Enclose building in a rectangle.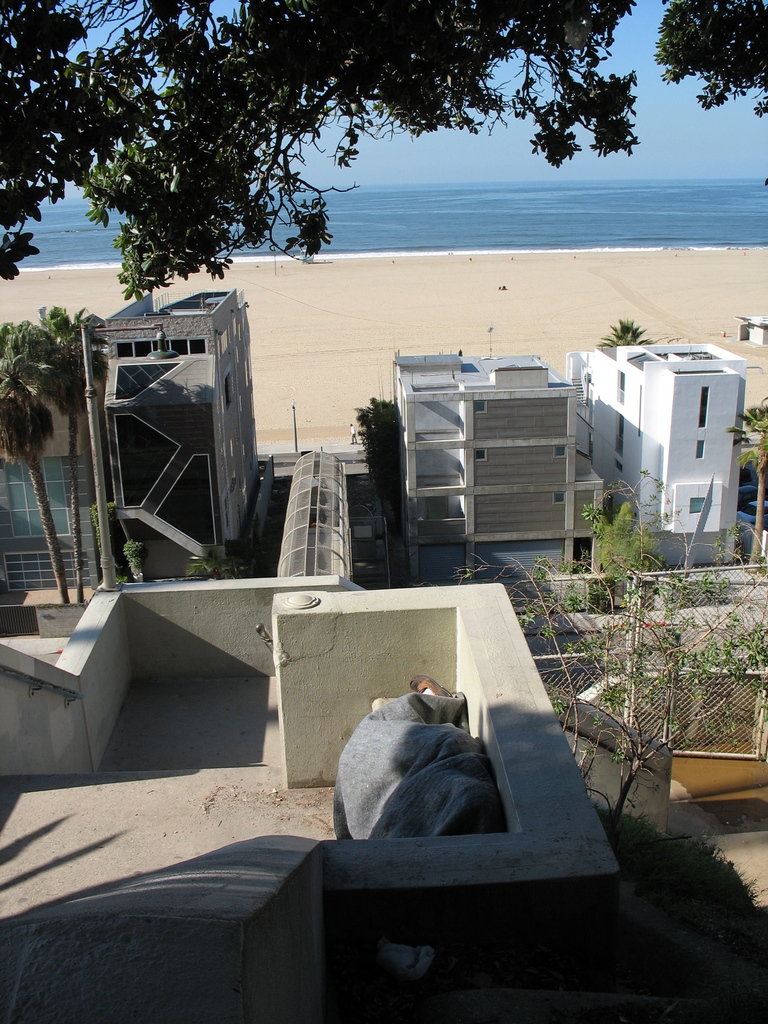
[x1=566, y1=343, x2=749, y2=565].
